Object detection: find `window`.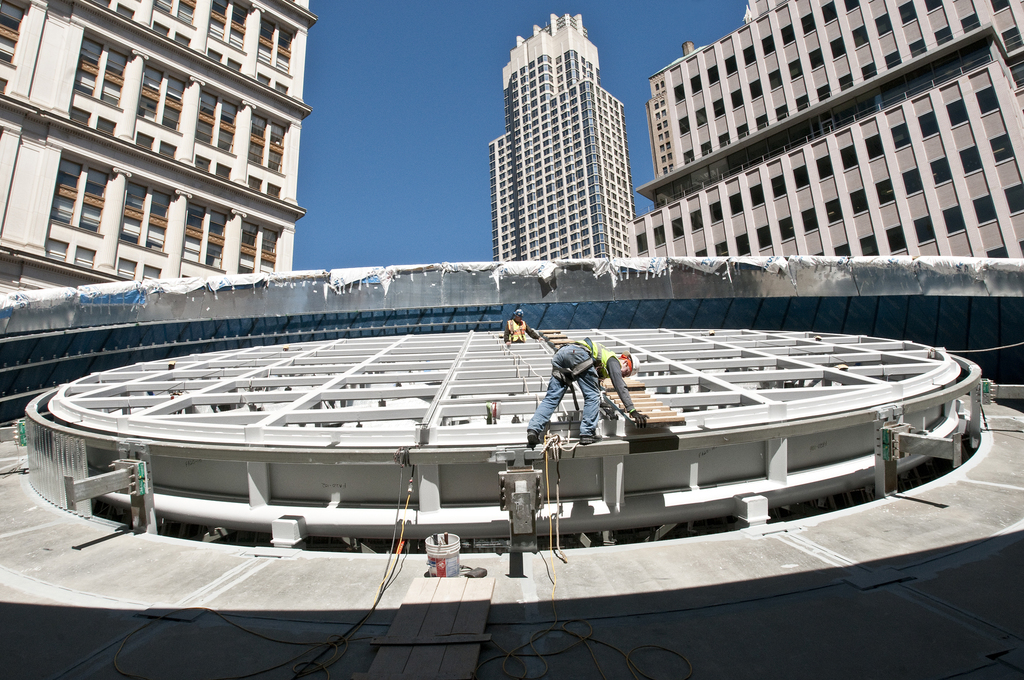
711,200,724,224.
